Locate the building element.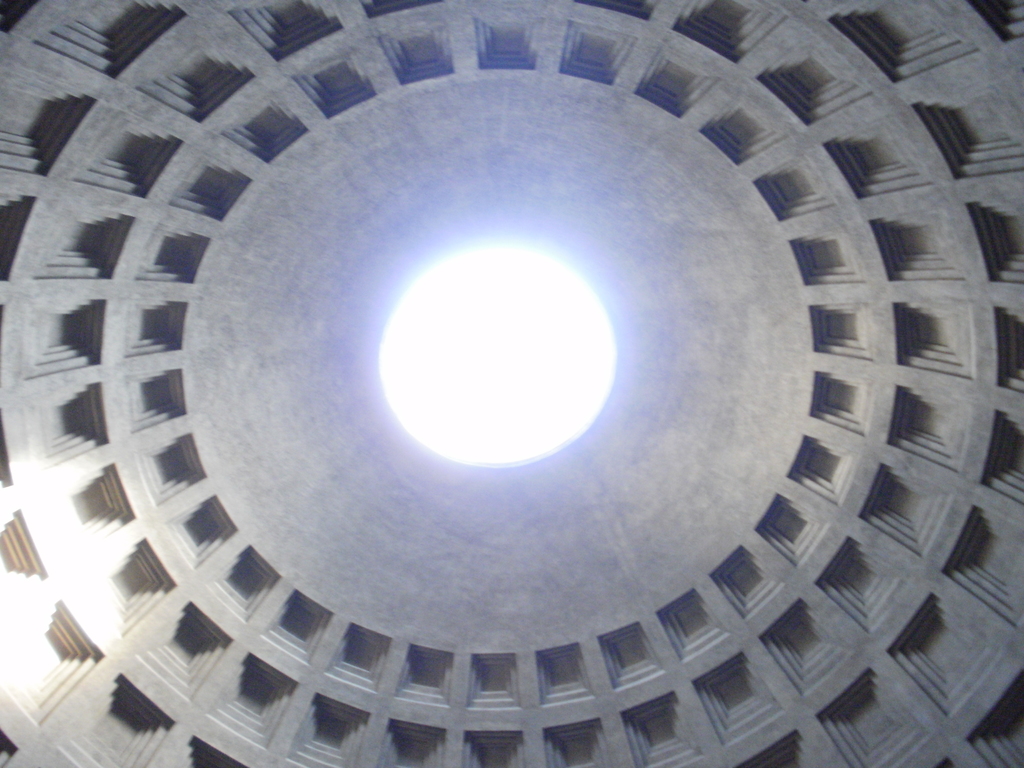
Element bbox: pyautogui.locateOnScreen(0, 0, 1023, 767).
